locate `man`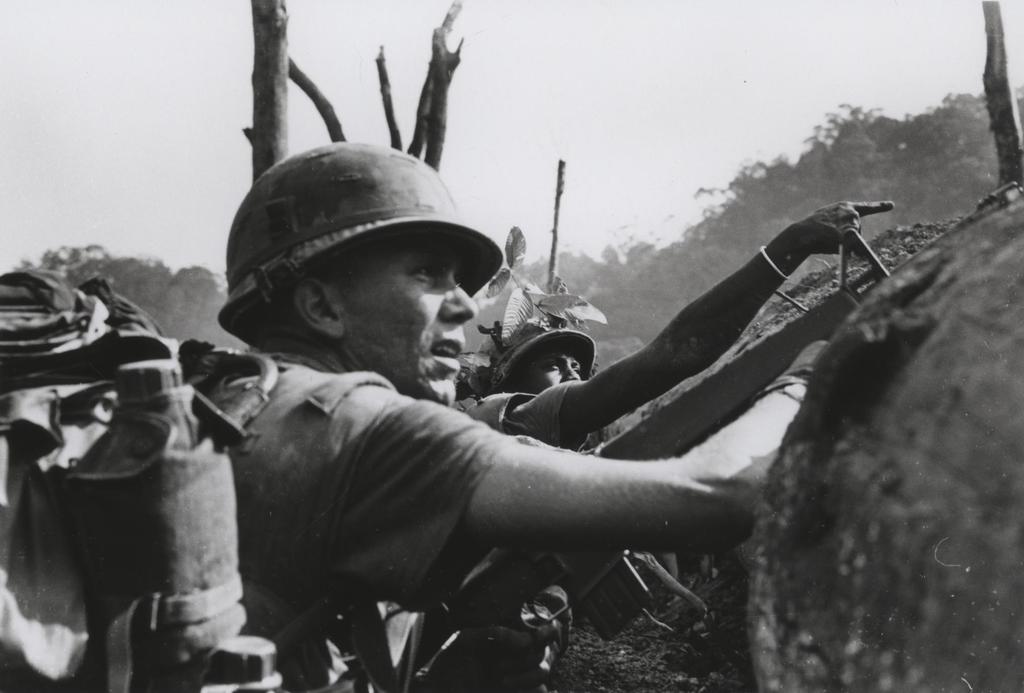
x1=194 y1=136 x2=891 y2=687
